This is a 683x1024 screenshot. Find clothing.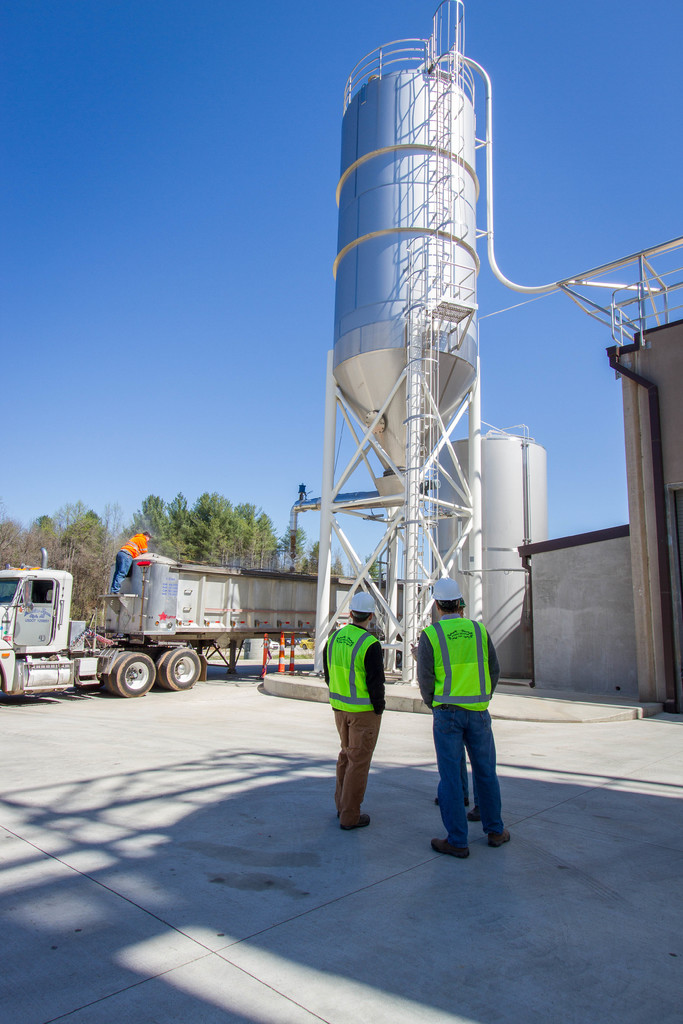
Bounding box: [x1=108, y1=530, x2=147, y2=600].
